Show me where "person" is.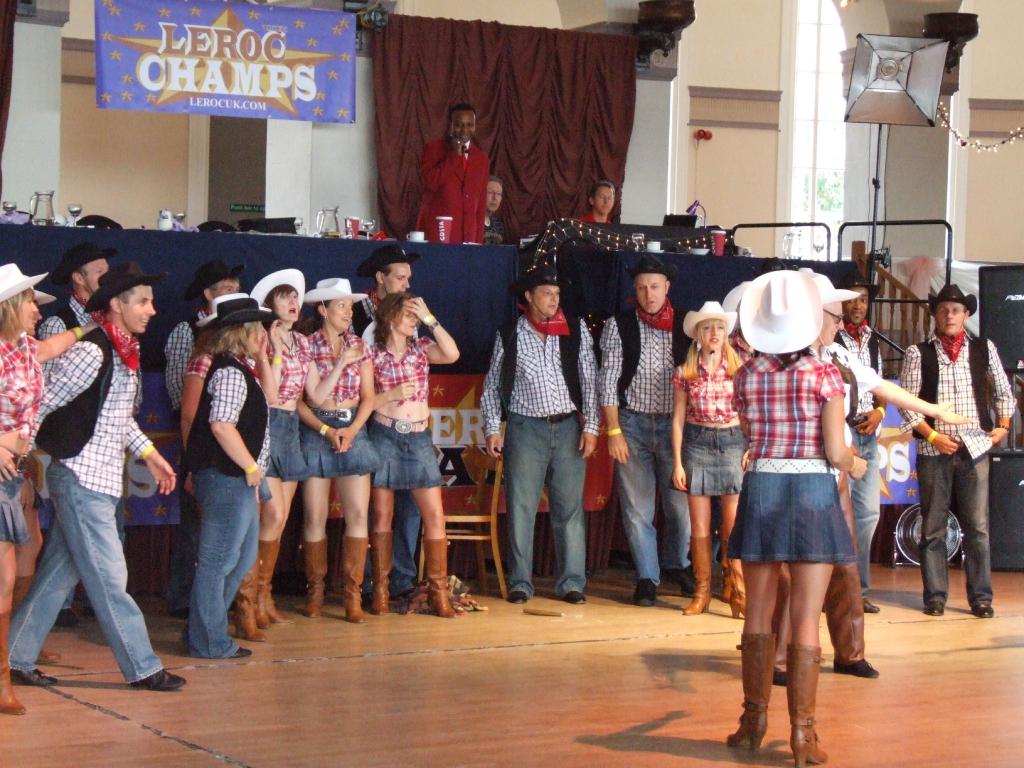
"person" is at 671:297:748:618.
